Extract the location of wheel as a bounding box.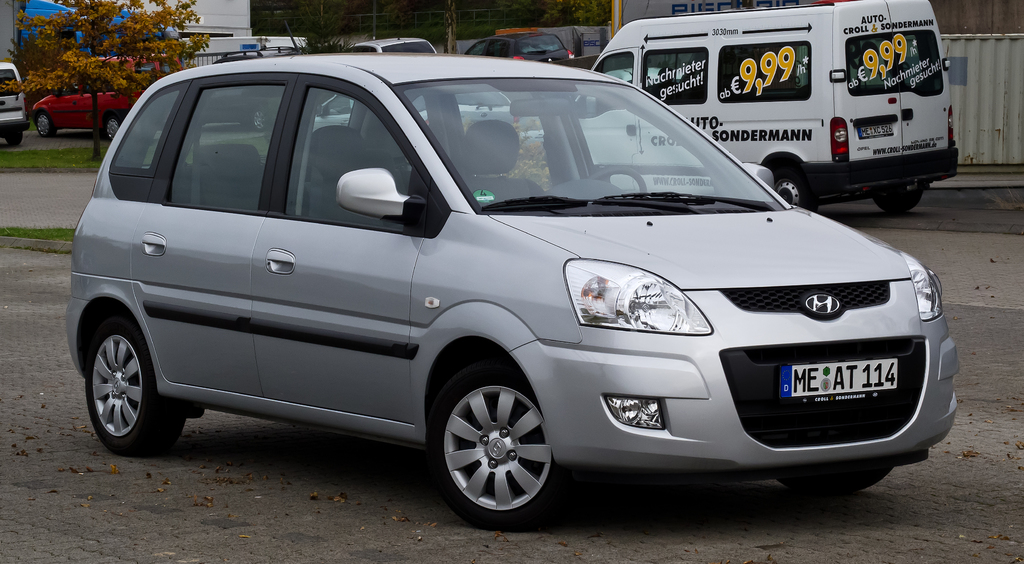
[431,366,558,519].
